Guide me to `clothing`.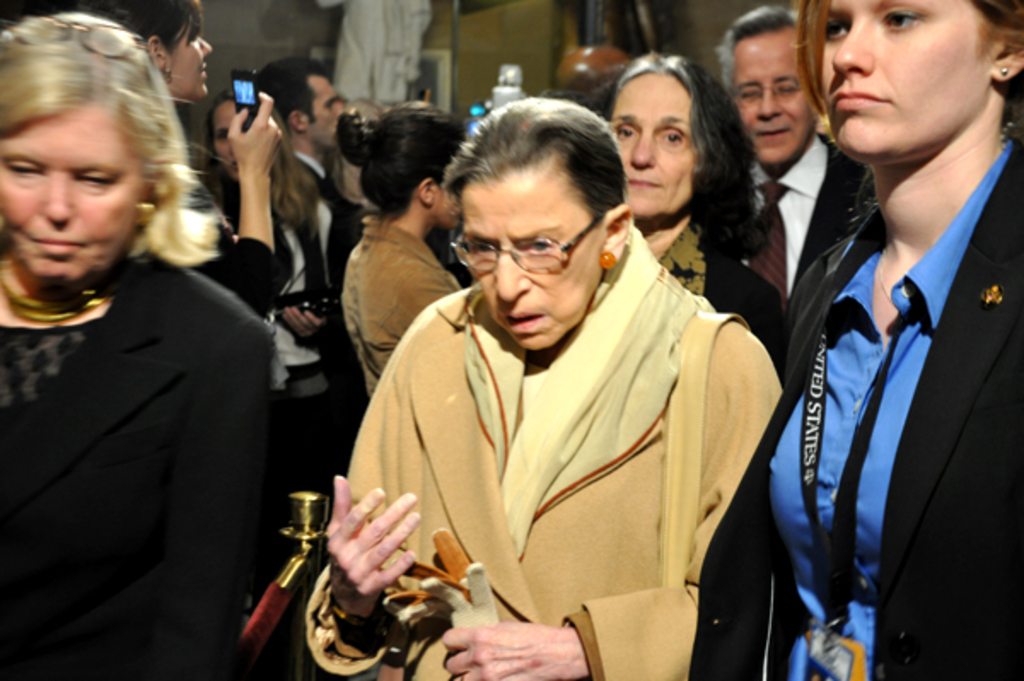
Guidance: (x1=183, y1=232, x2=275, y2=316).
